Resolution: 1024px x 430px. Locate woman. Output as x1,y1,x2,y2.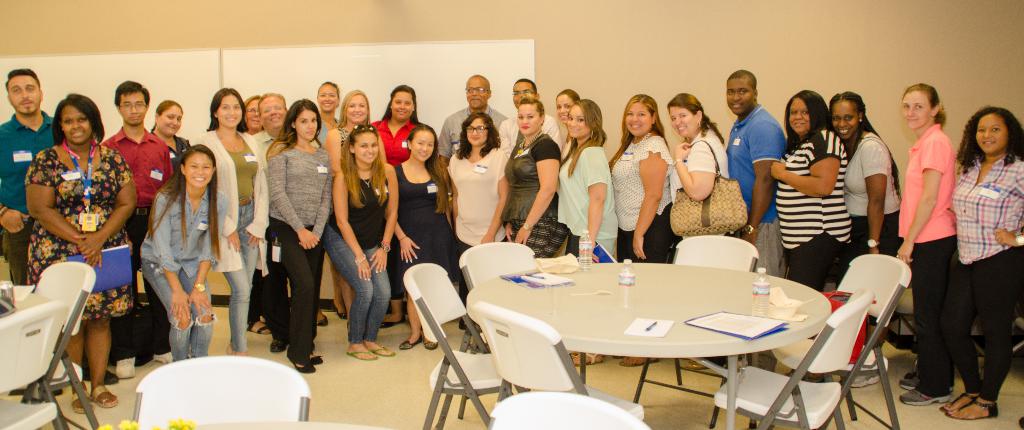
439,111,512,327.
